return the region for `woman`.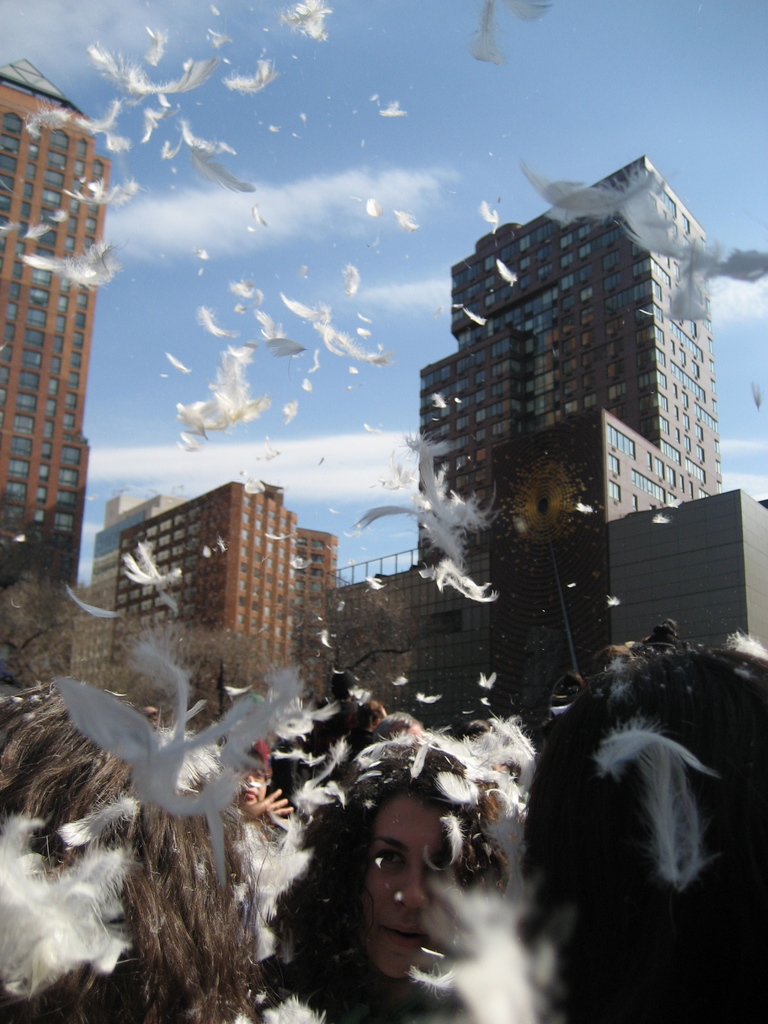
273:733:513:1023.
